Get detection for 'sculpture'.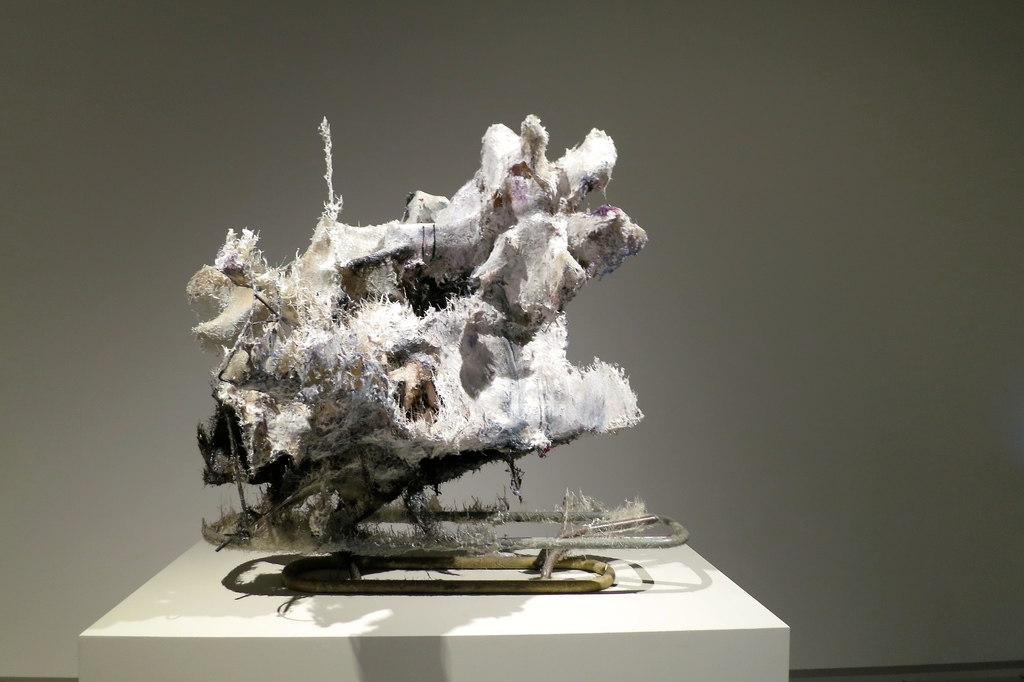
Detection: select_region(188, 106, 702, 598).
